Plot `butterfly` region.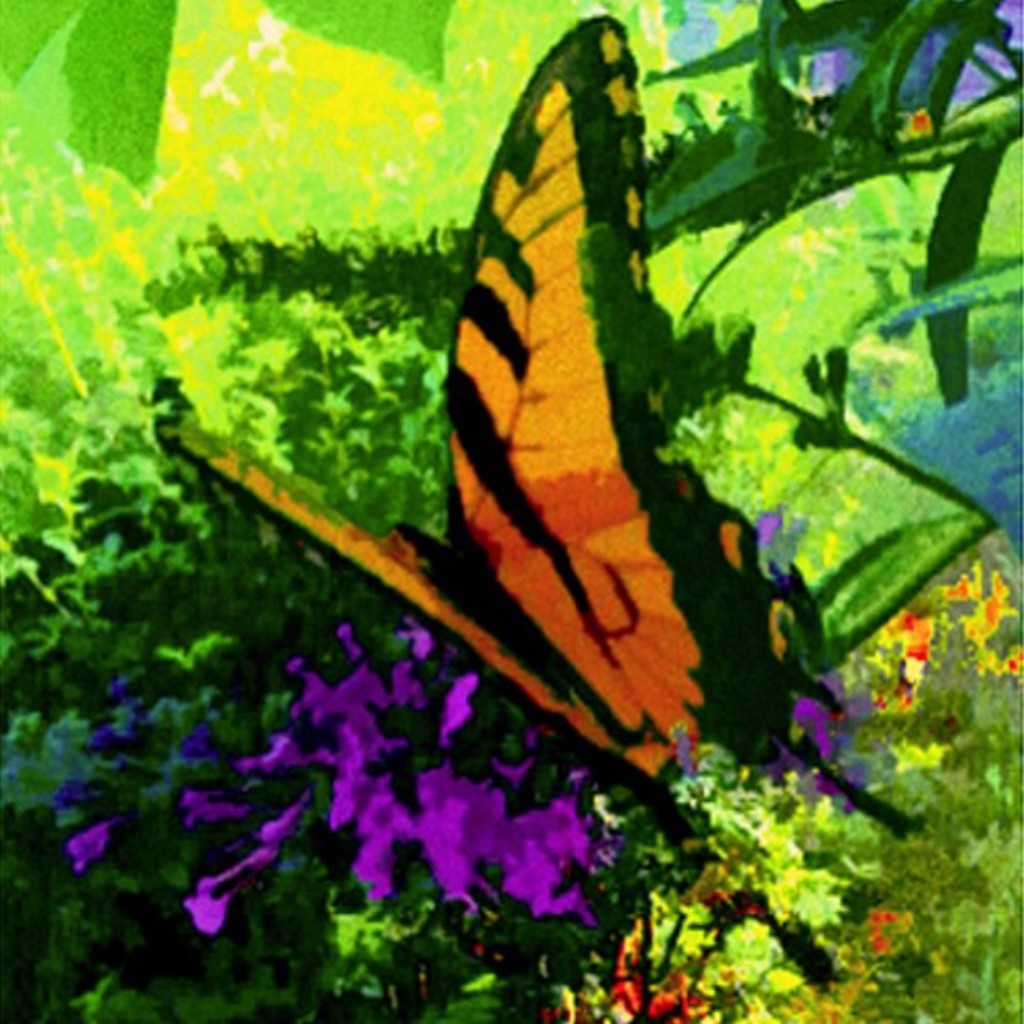
Plotted at bbox=[162, 15, 925, 984].
